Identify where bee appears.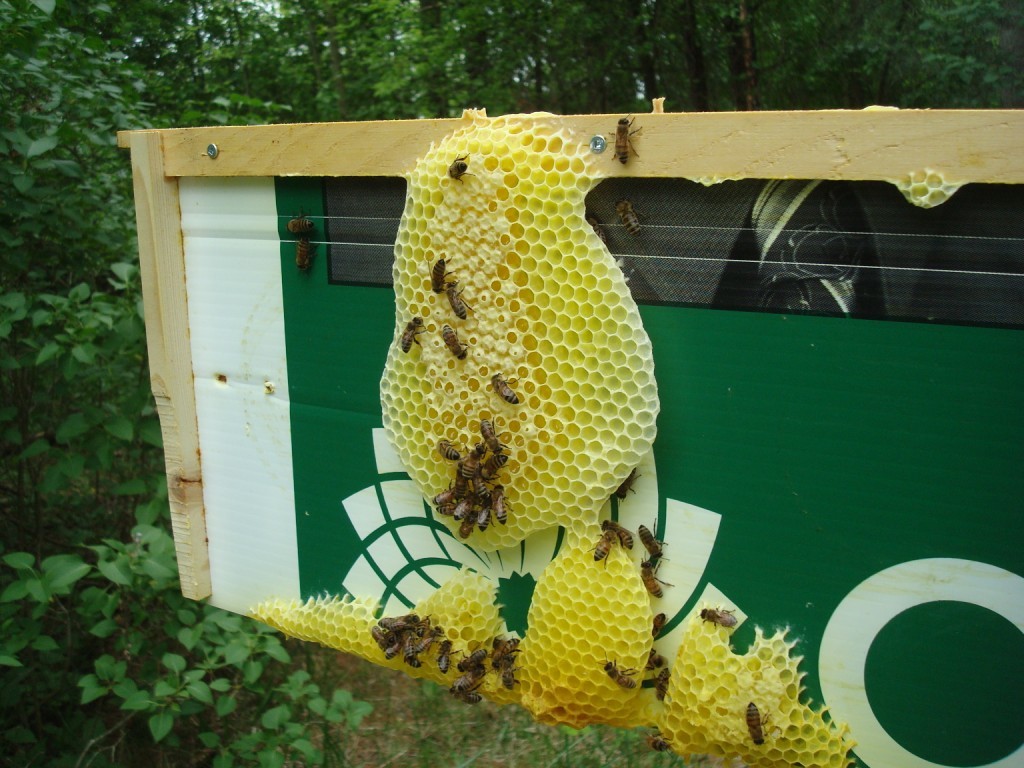
Appears at rect(653, 608, 668, 644).
